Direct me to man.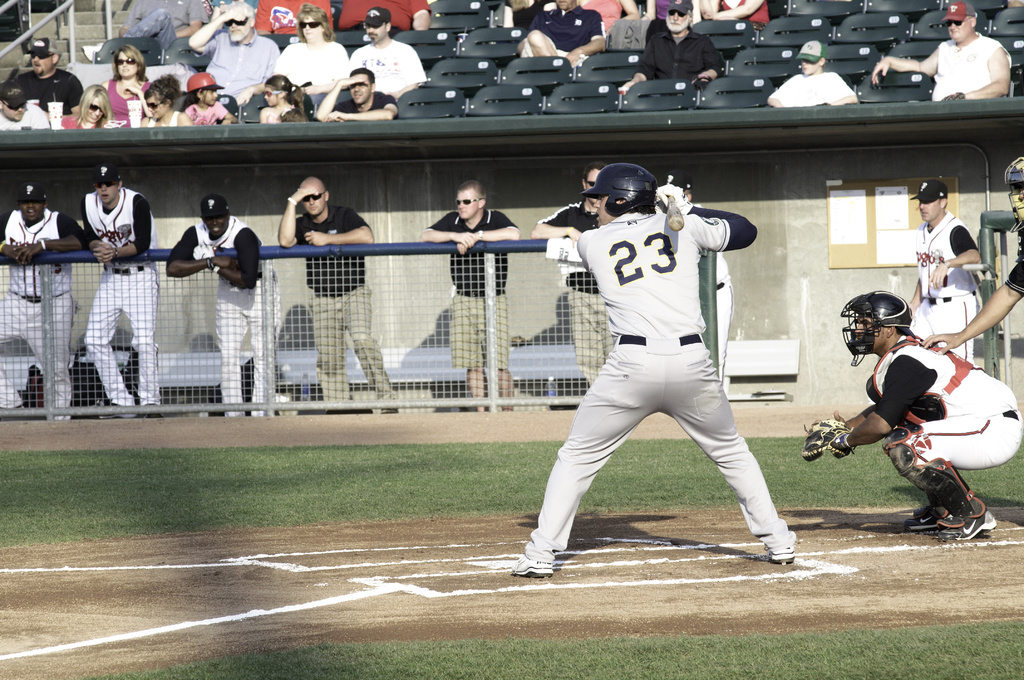
Direction: [0, 81, 51, 130].
